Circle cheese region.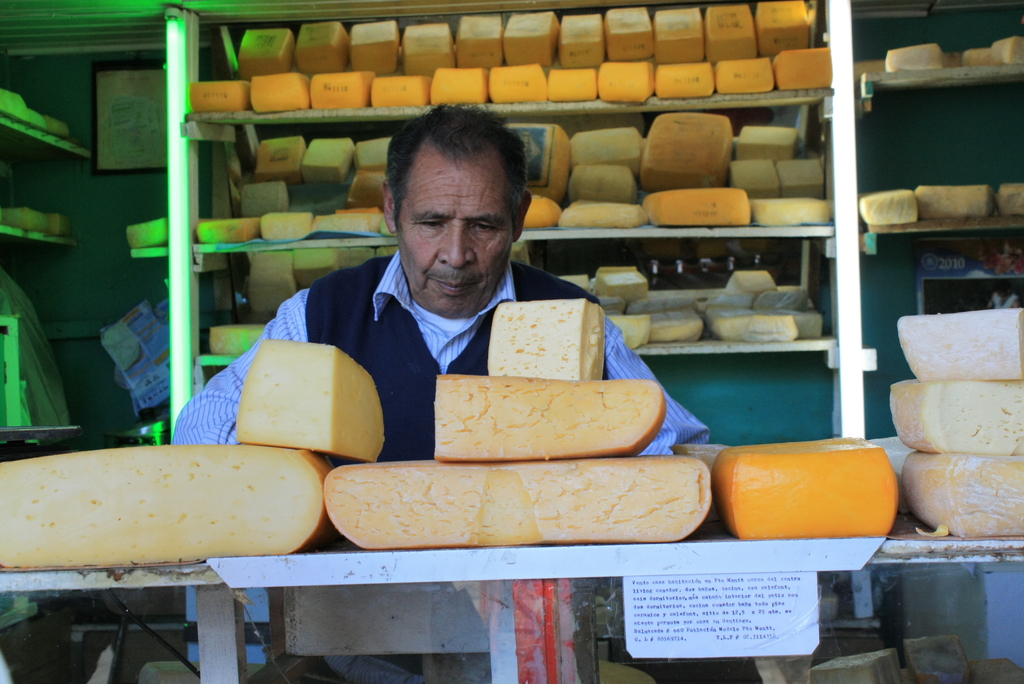
Region: (986,179,1023,216).
